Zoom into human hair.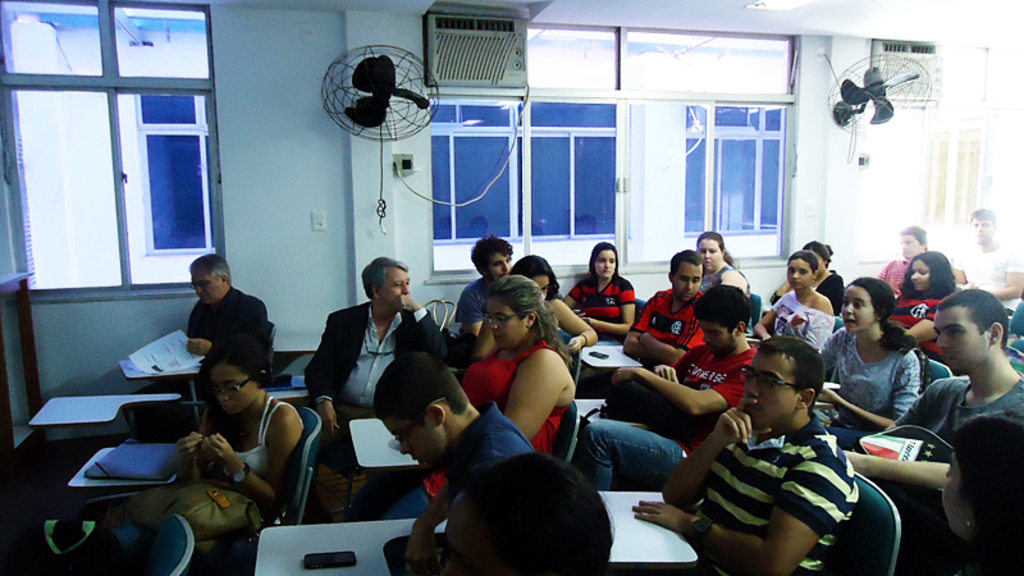
Zoom target: Rect(371, 348, 466, 422).
